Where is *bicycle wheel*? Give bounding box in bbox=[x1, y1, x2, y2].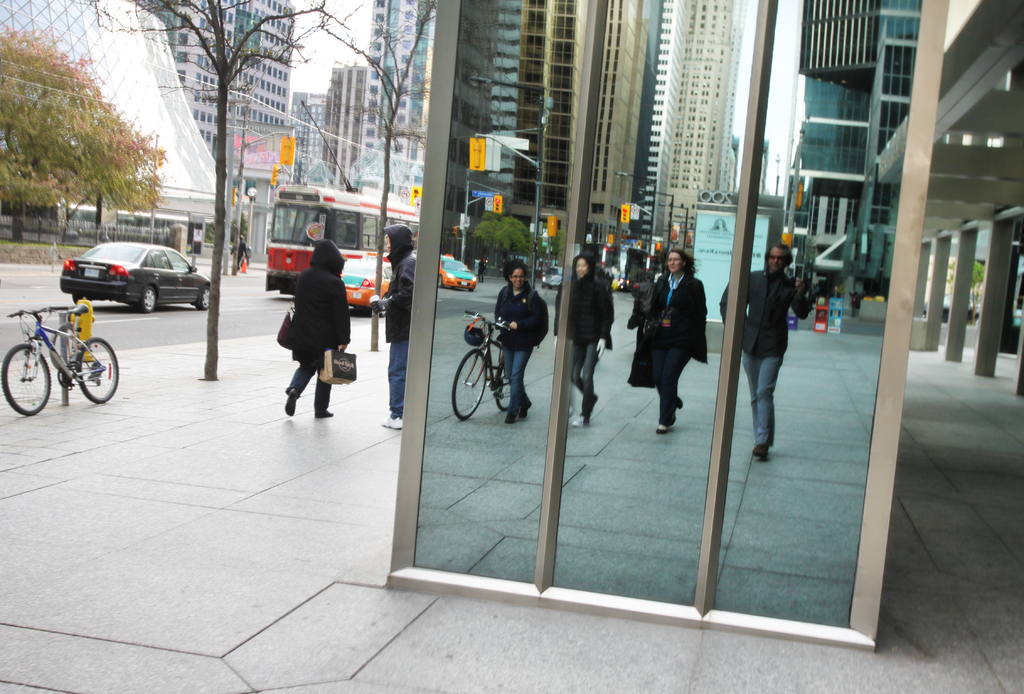
bbox=[74, 335, 119, 402].
